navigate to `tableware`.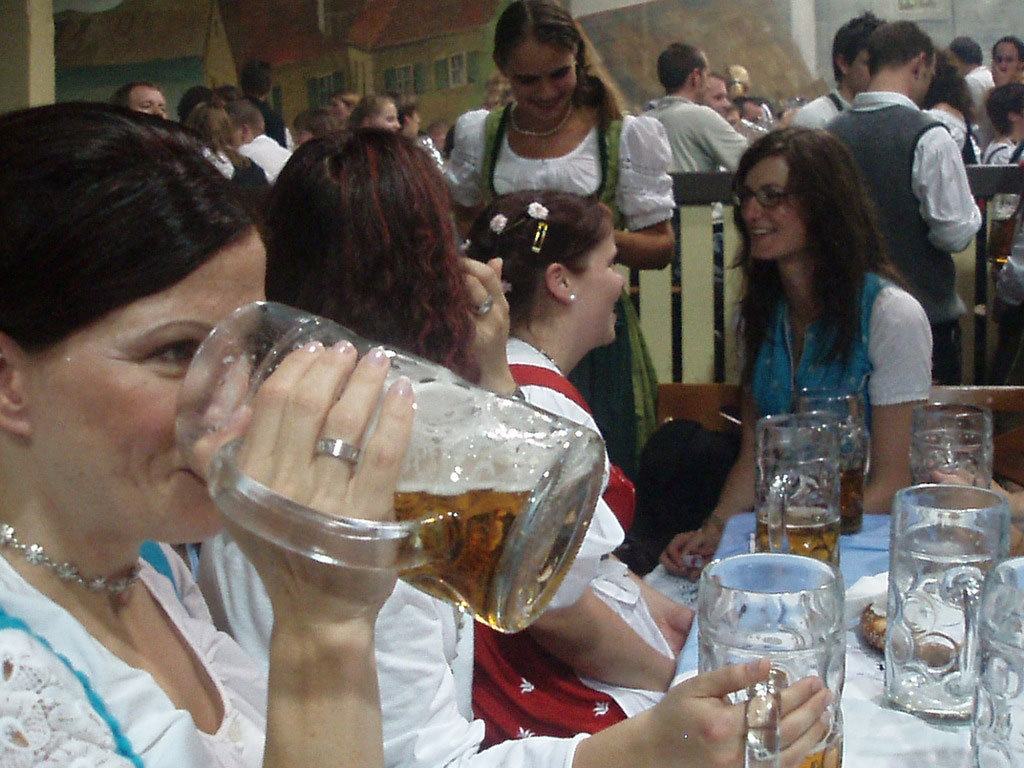
Navigation target: 988 184 1022 268.
